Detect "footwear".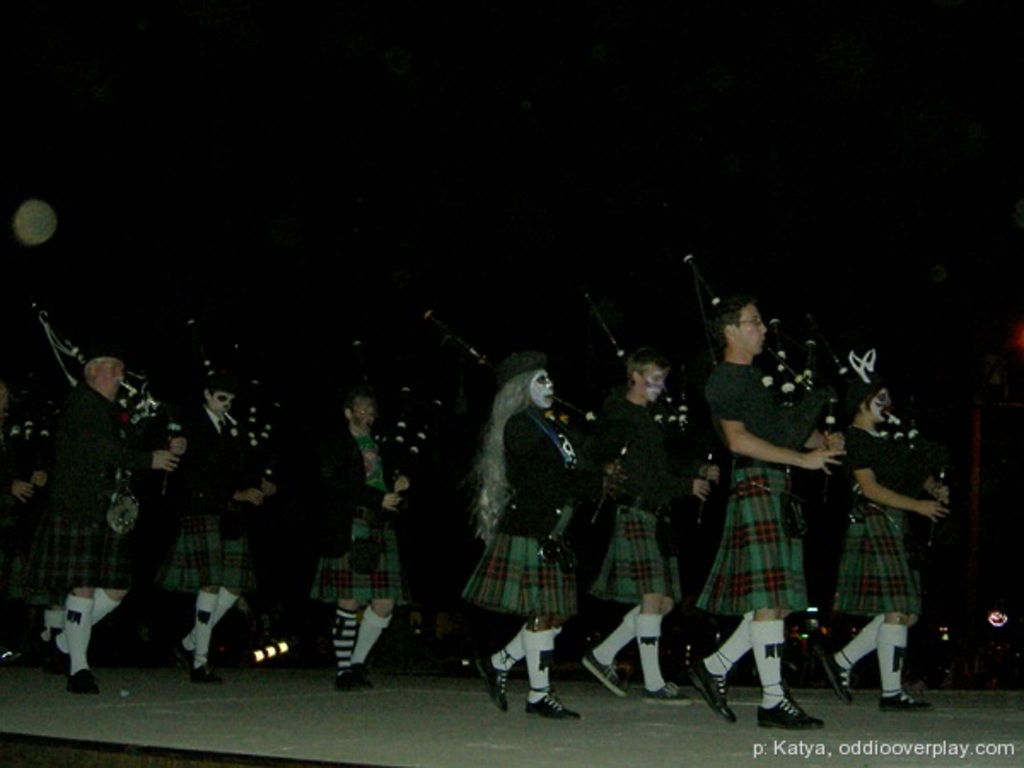
Detected at [x1=336, y1=669, x2=353, y2=691].
